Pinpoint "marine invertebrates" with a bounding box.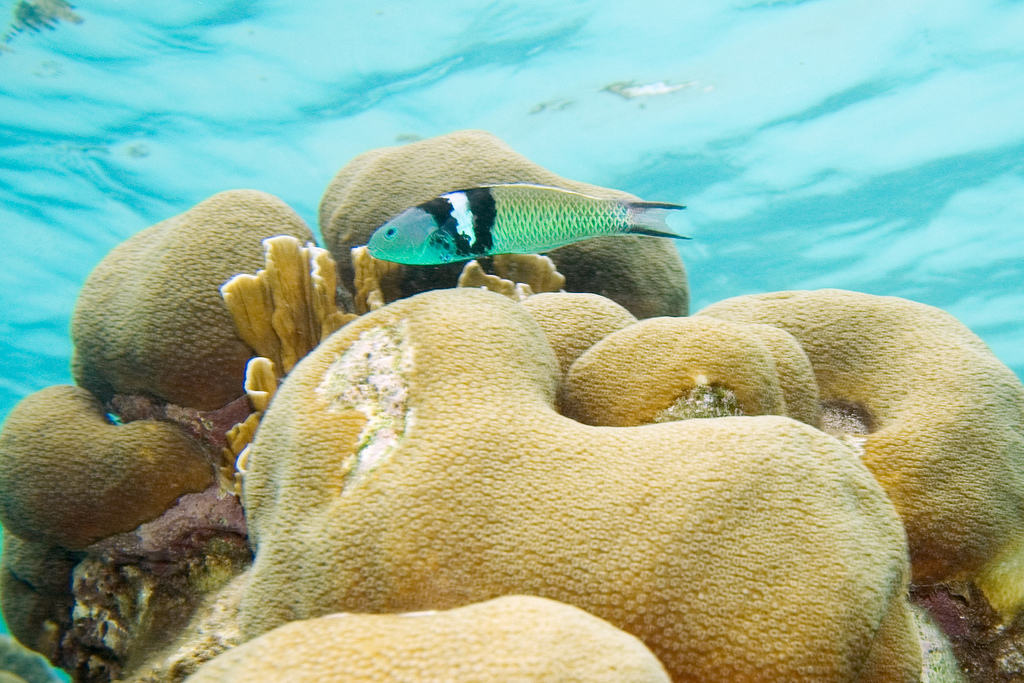
(left=148, top=277, right=989, bottom=682).
